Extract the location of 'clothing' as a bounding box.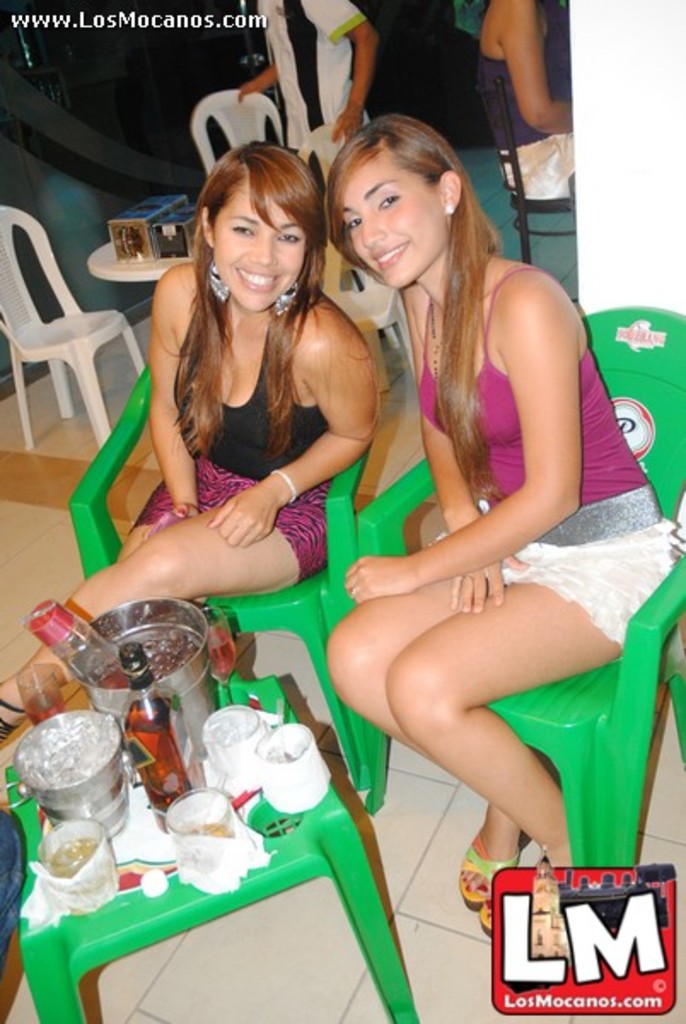
crop(404, 265, 655, 669).
